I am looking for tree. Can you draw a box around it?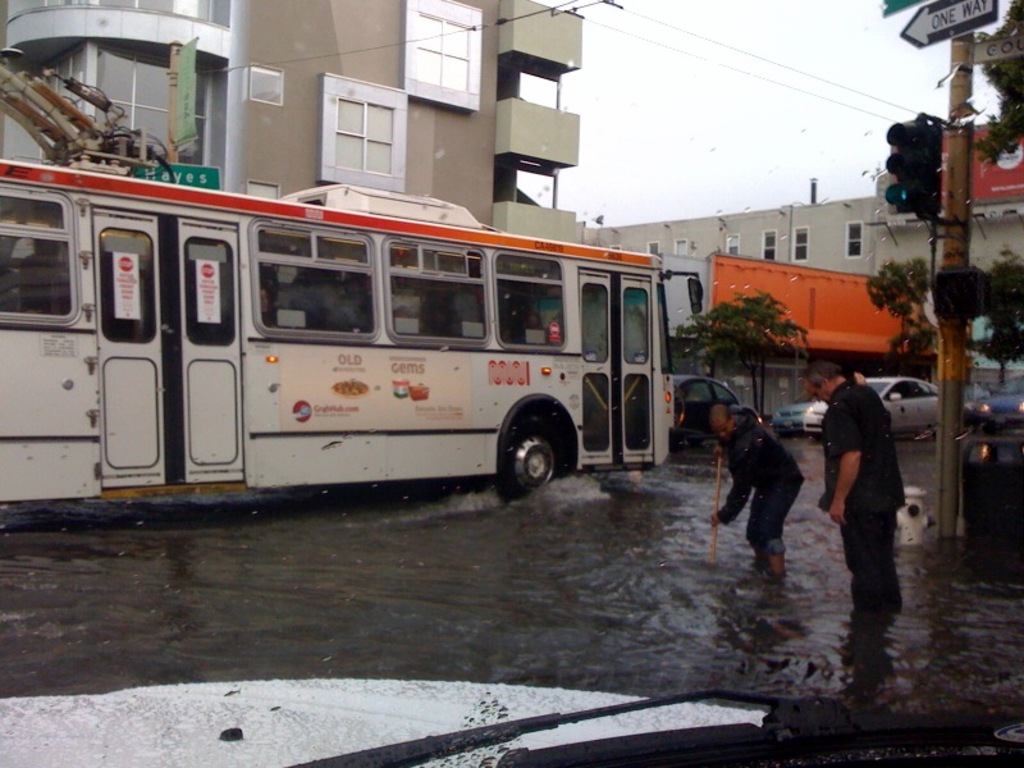
Sure, the bounding box is l=963, t=250, r=1023, b=397.
